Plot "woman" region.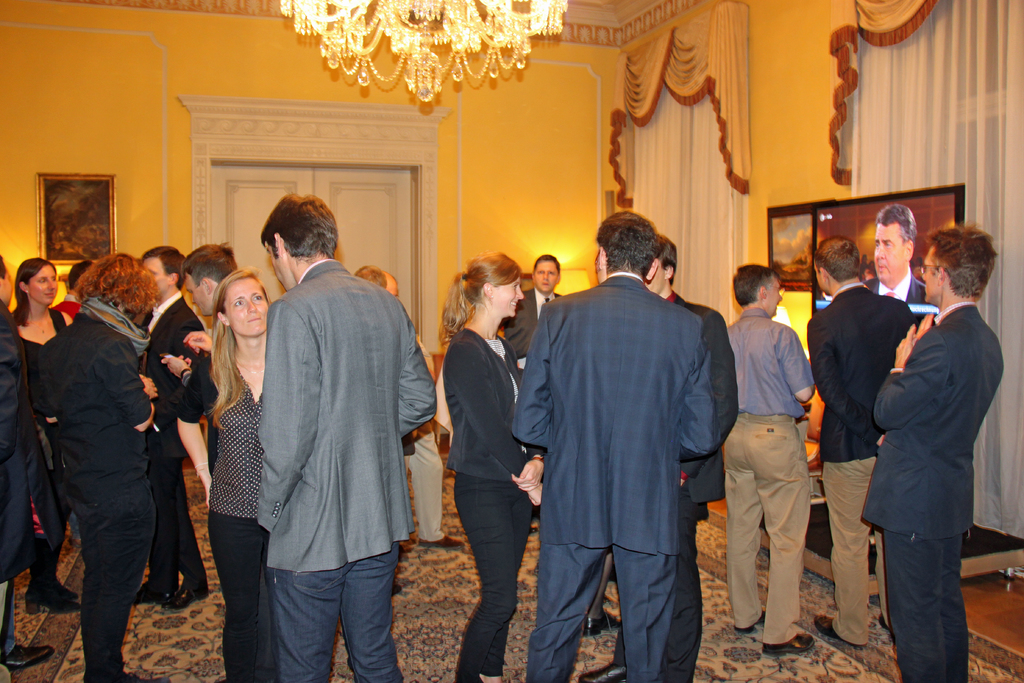
Plotted at (37,248,171,680).
